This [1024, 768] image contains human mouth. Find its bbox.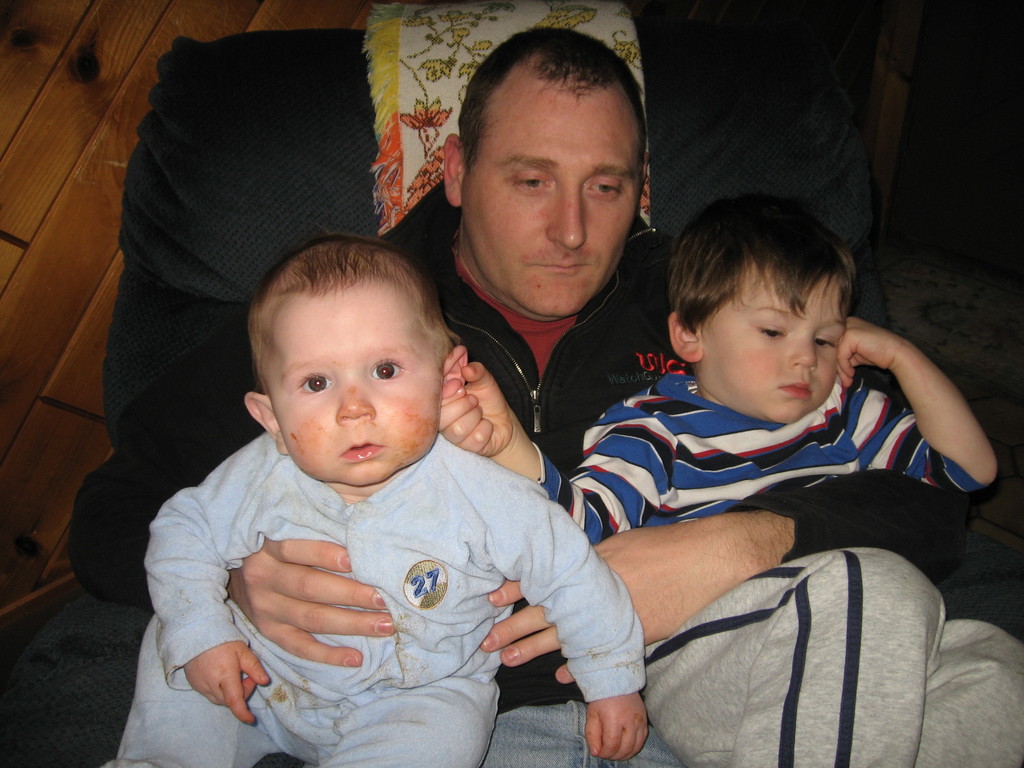
(340, 442, 381, 461).
